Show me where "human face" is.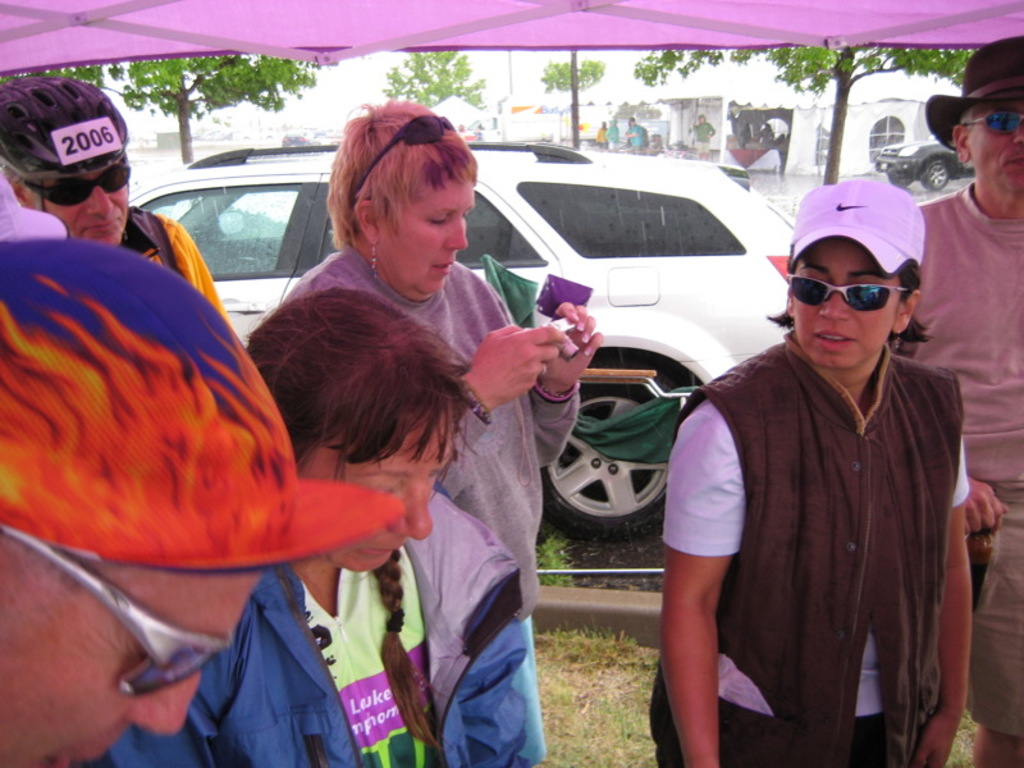
"human face" is at x1=0, y1=535, x2=262, y2=767.
